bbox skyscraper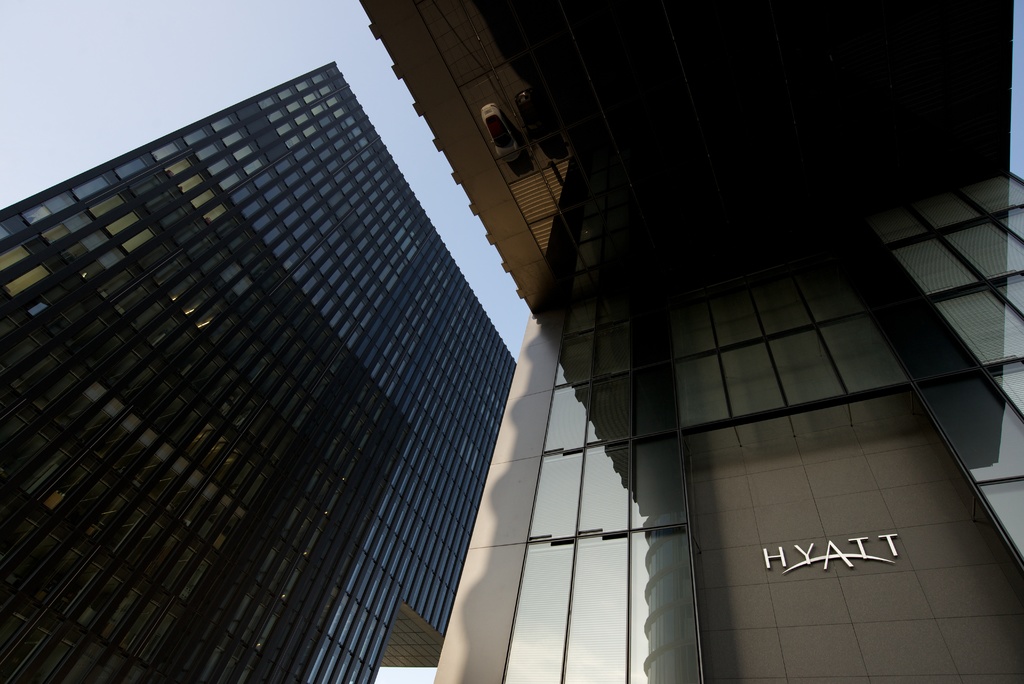
0/53/515/683
